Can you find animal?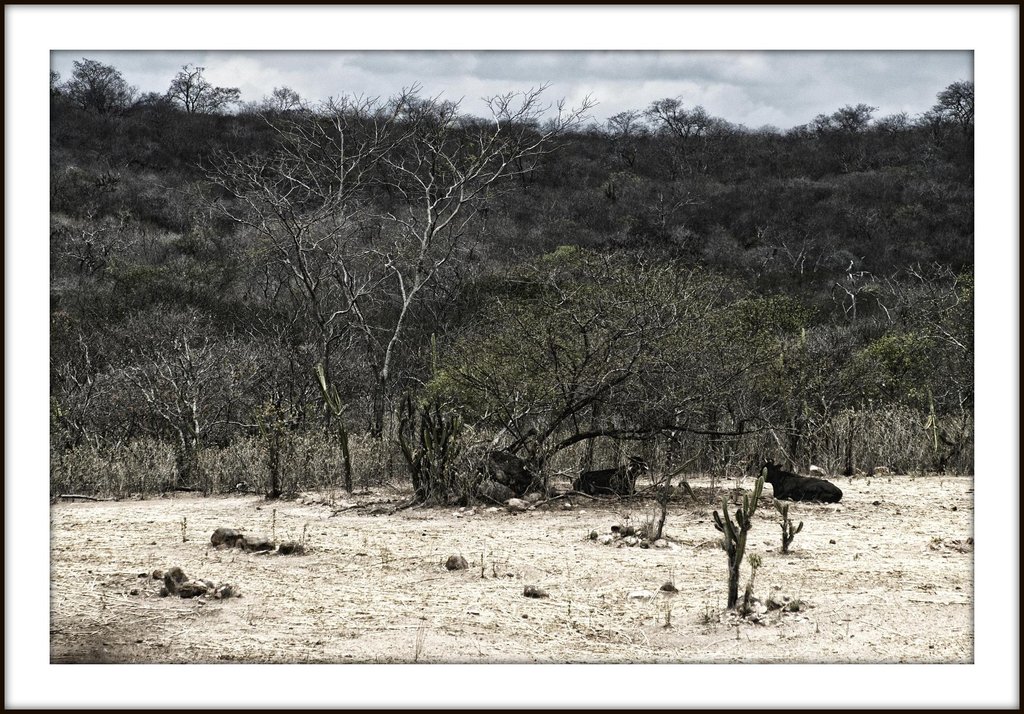
Yes, bounding box: x1=769, y1=466, x2=845, y2=499.
